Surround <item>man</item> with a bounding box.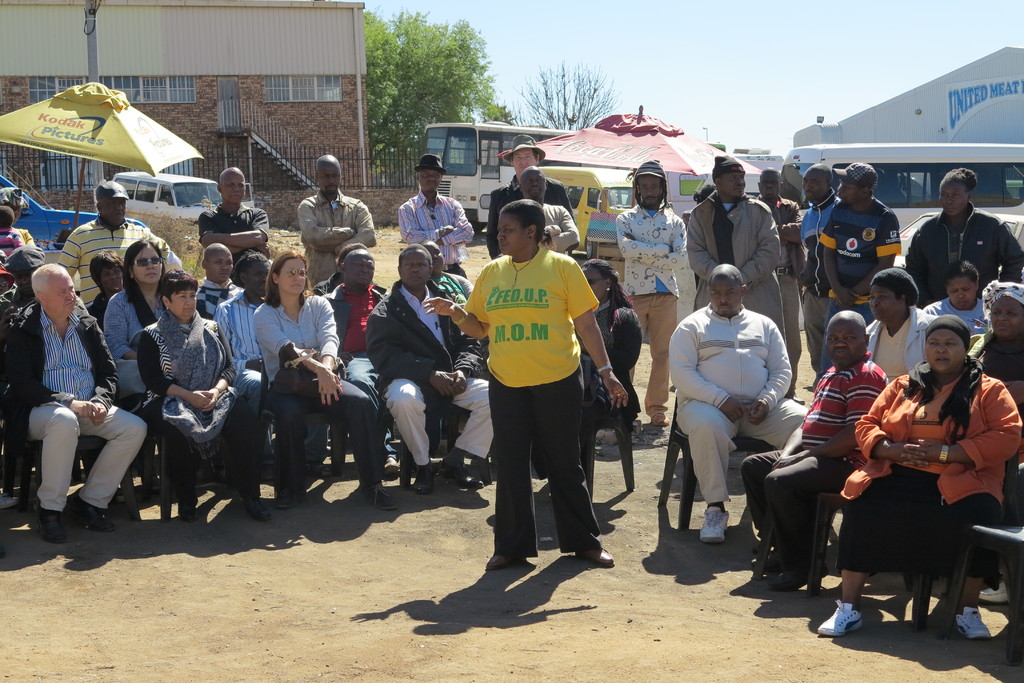
<bbox>193, 243, 243, 321</bbox>.
